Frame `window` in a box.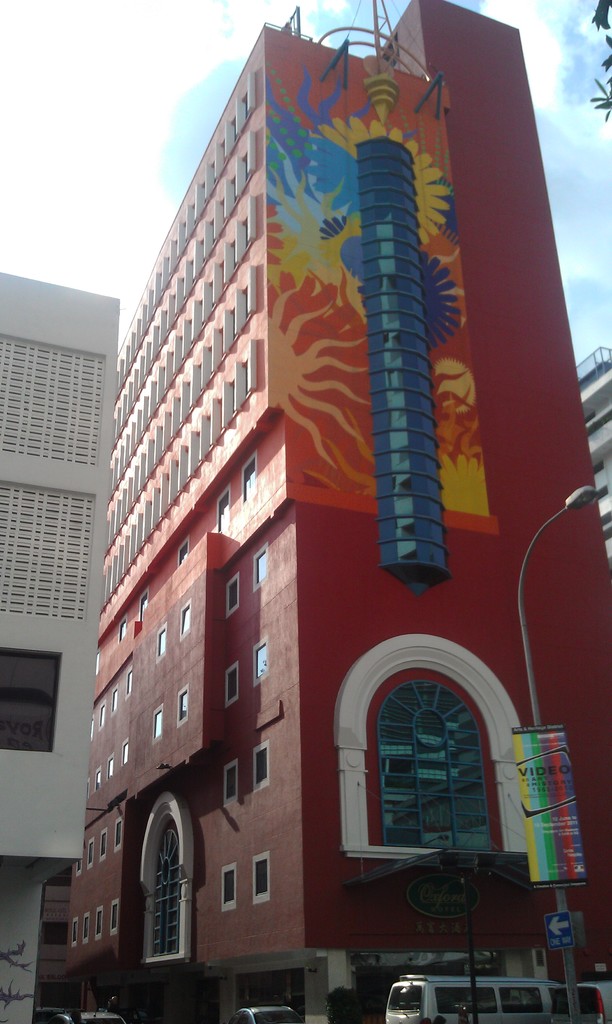
left=152, top=703, right=165, bottom=745.
